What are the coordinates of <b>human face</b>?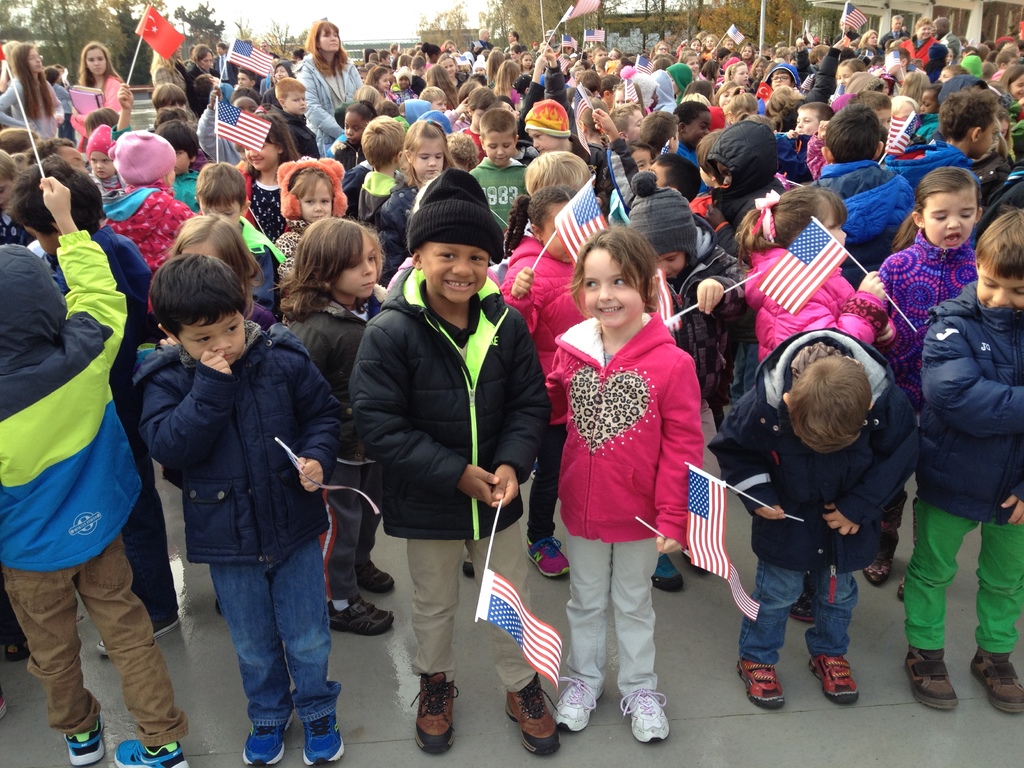
(422, 241, 489, 303).
